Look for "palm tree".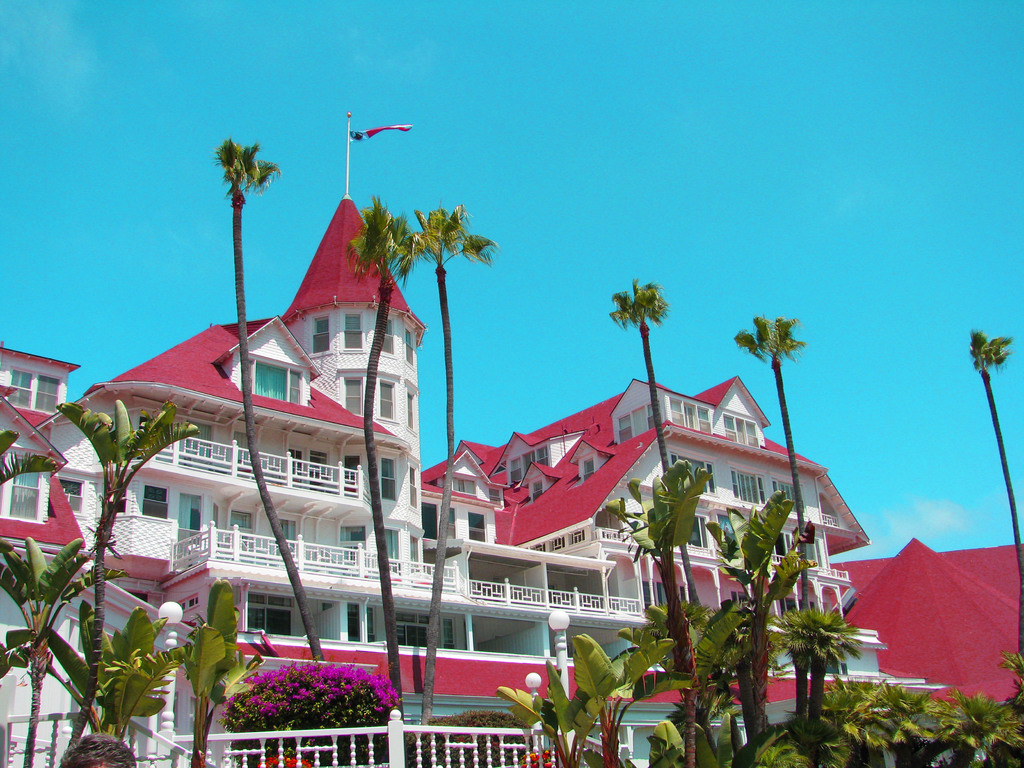
Found: select_region(568, 621, 659, 767).
